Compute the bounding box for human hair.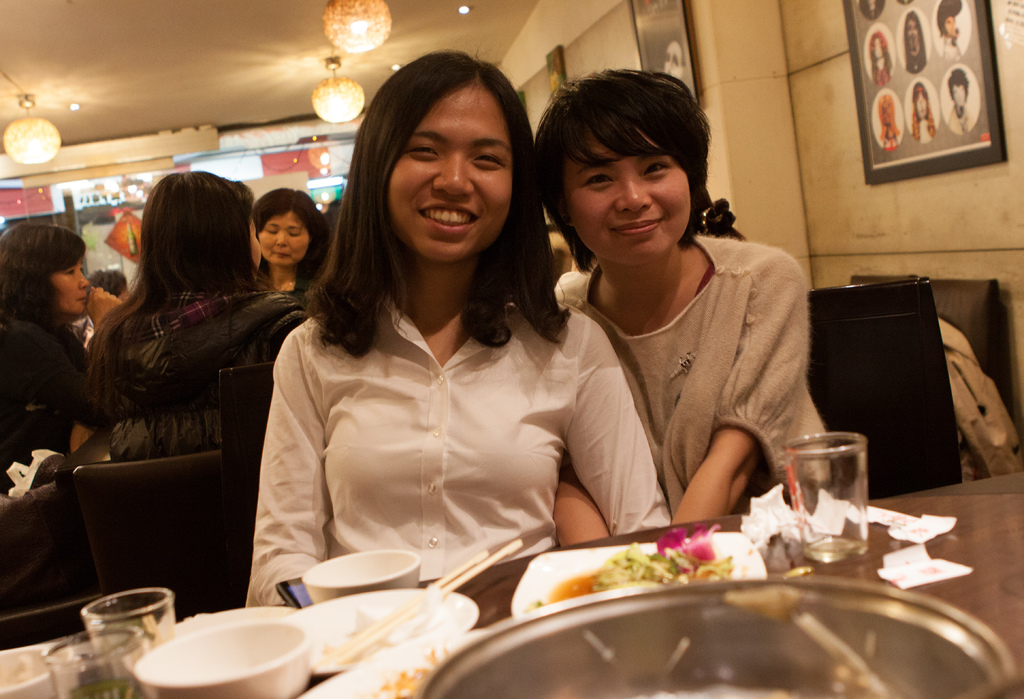
<box>868,33,888,68</box>.
